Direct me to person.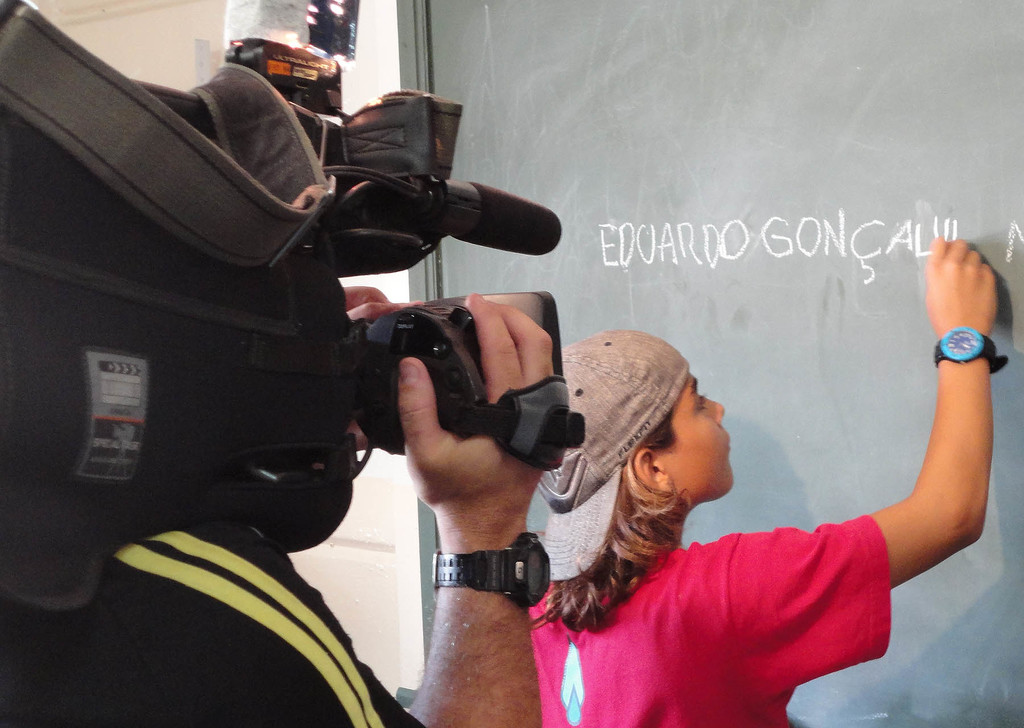
Direction: 527:241:1010:727.
